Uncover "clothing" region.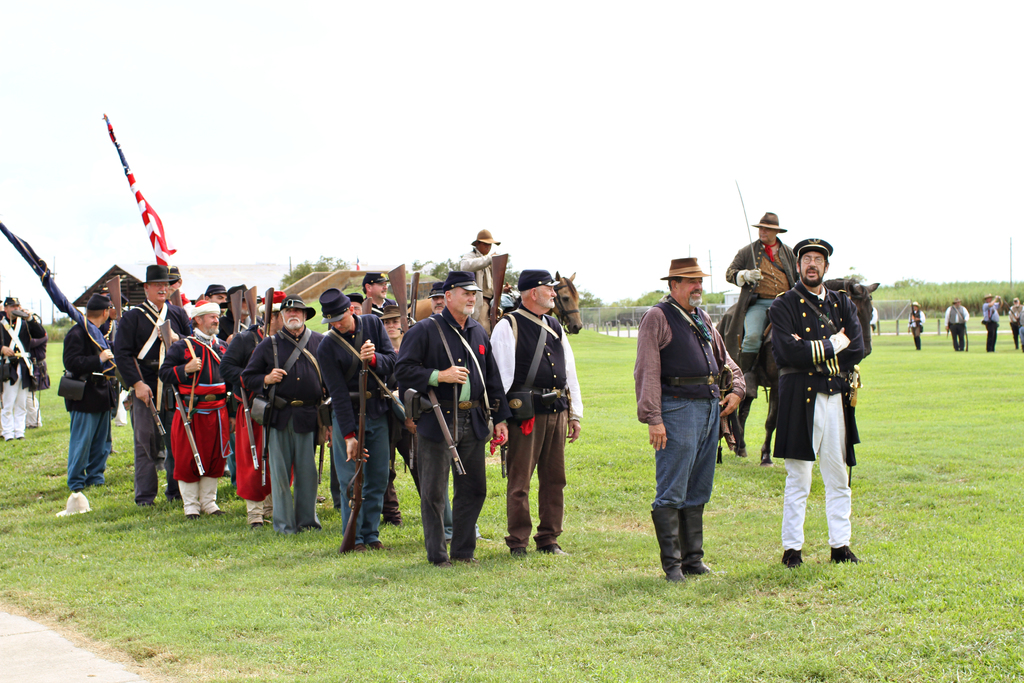
Uncovered: [left=112, top=303, right=193, bottom=482].
